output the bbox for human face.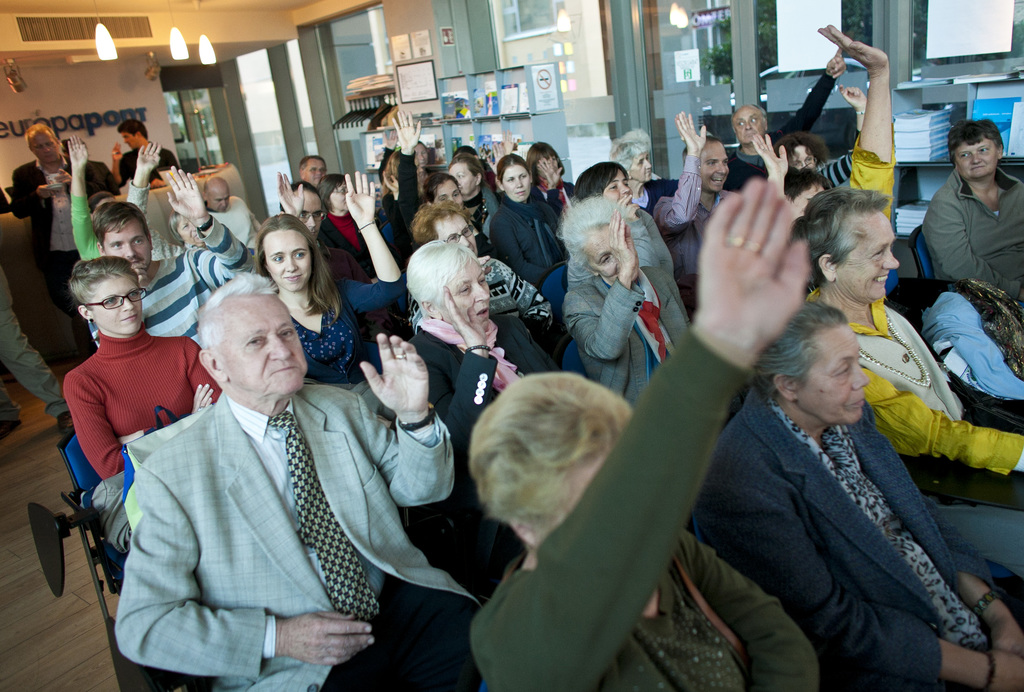
{"left": 732, "top": 109, "right": 765, "bottom": 140}.
